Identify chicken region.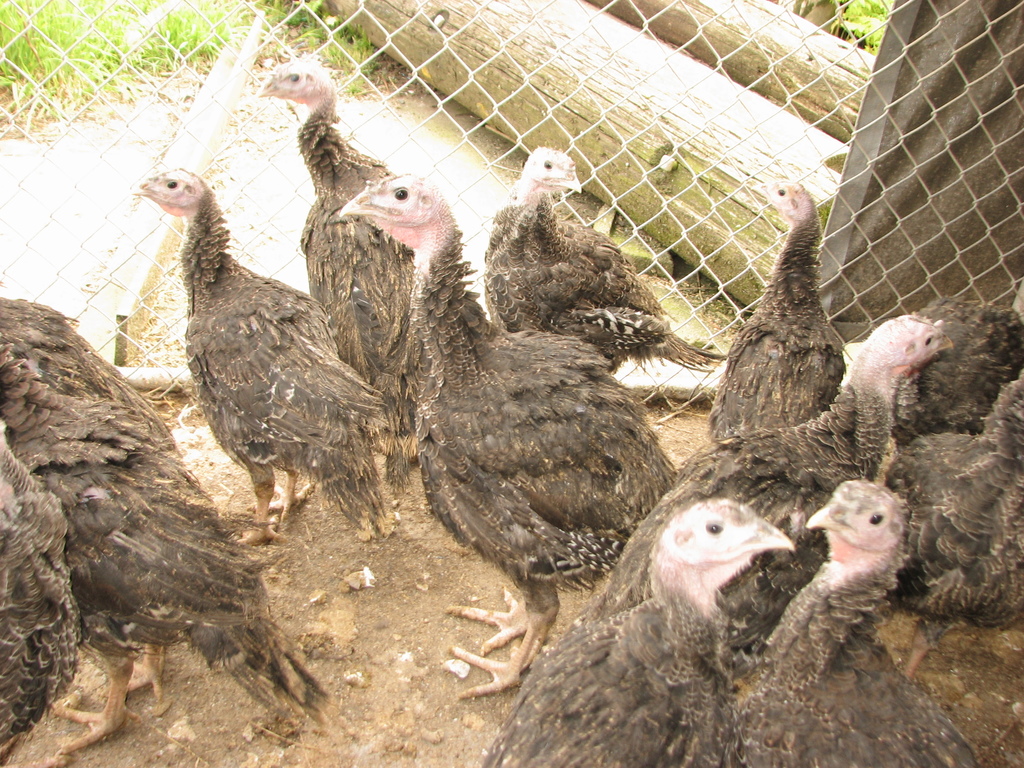
Region: <region>882, 294, 1023, 438</region>.
